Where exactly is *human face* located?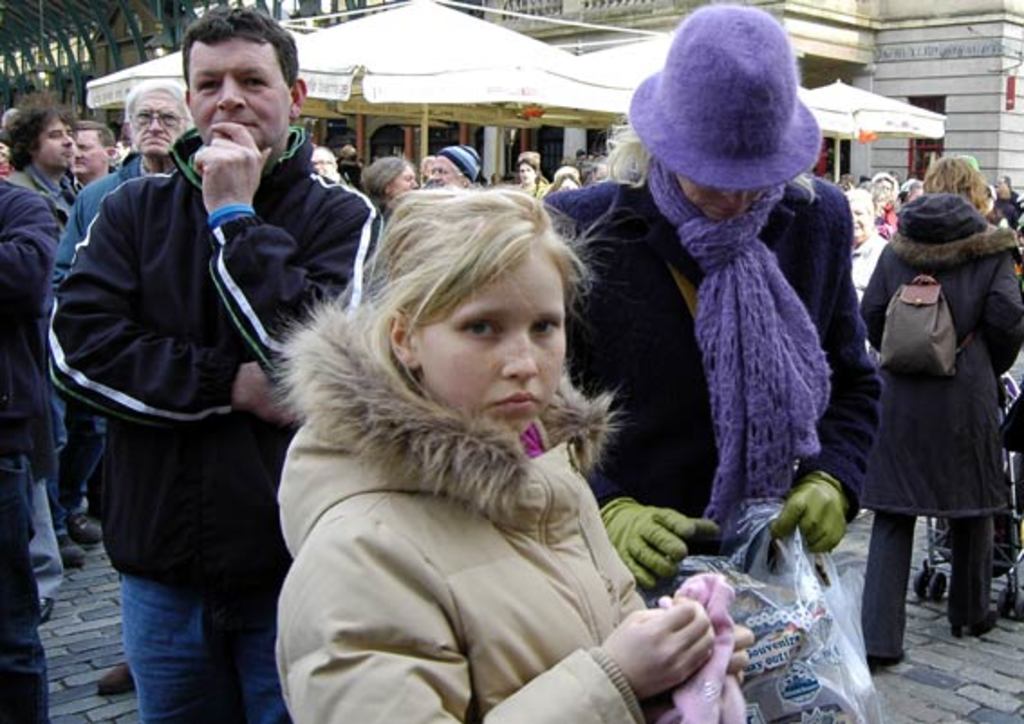
Its bounding box is BBox(417, 253, 563, 433).
